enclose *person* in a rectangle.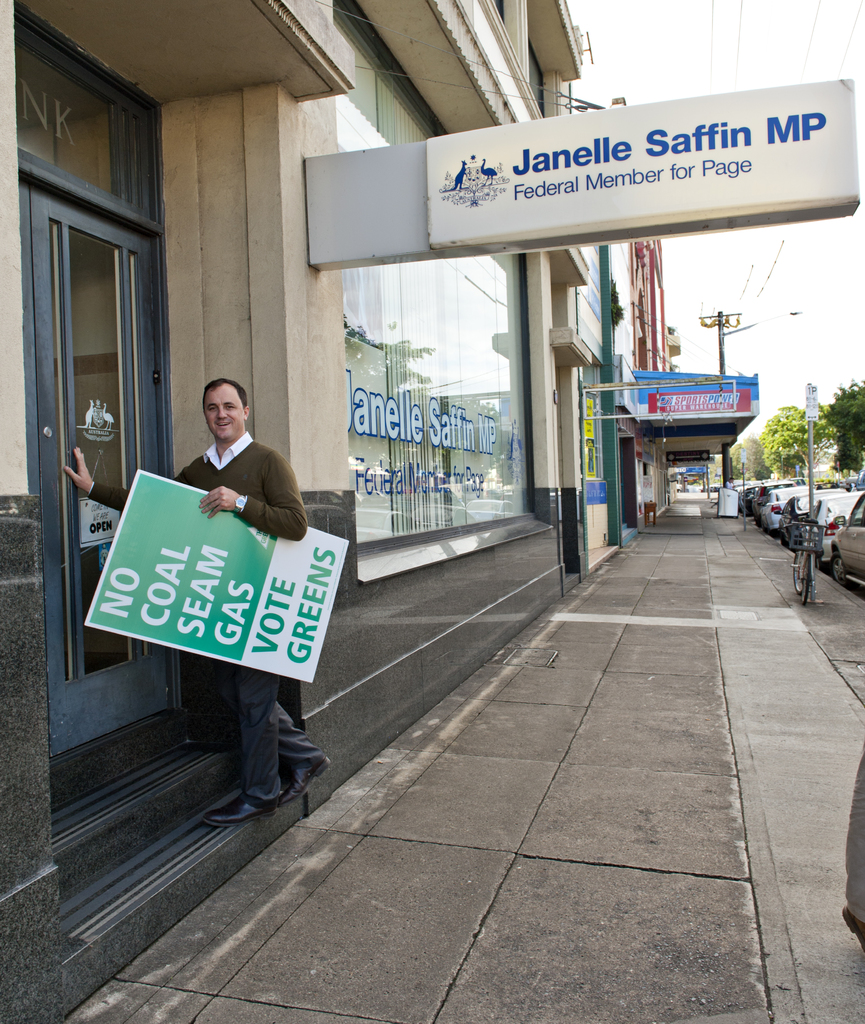
crop(119, 390, 321, 800).
